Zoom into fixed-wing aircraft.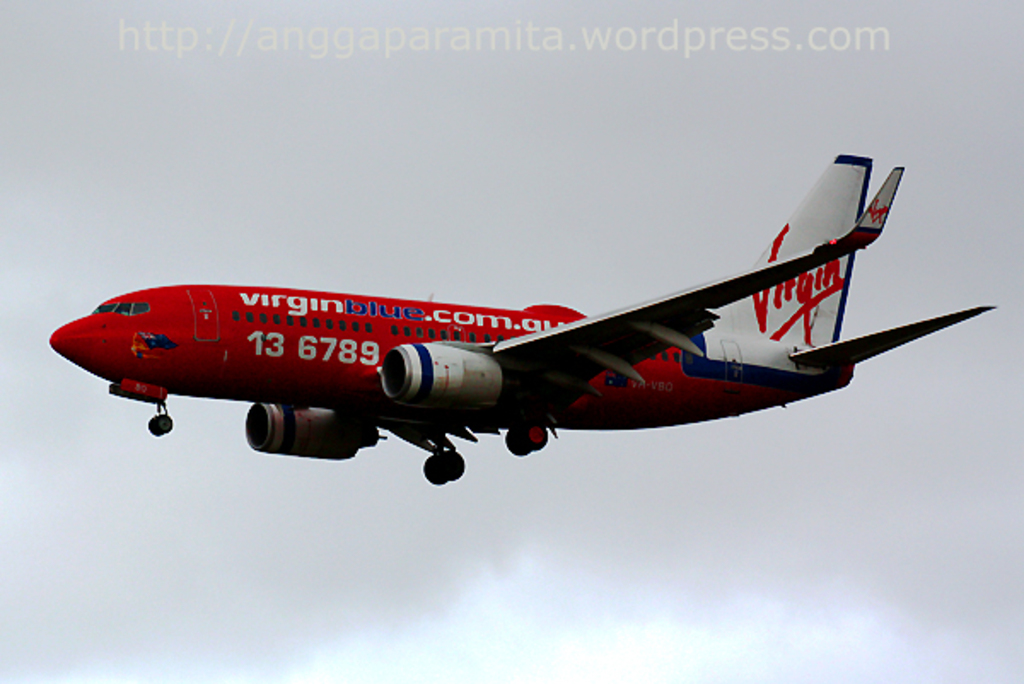
Zoom target: box(44, 150, 1004, 486).
